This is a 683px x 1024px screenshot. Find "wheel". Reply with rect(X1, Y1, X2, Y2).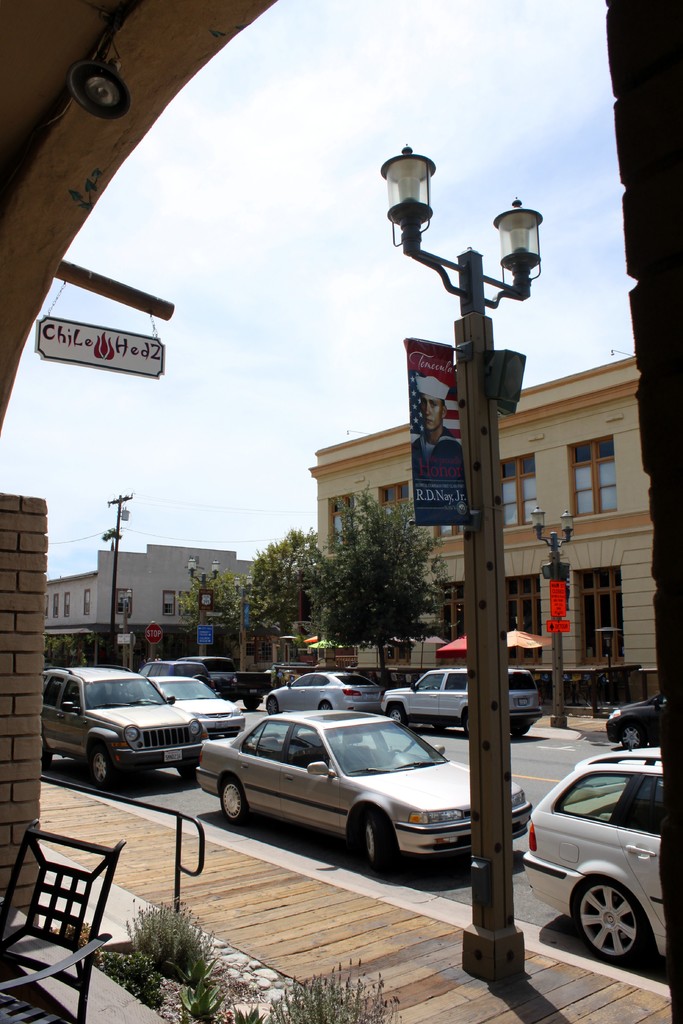
rect(618, 721, 646, 751).
